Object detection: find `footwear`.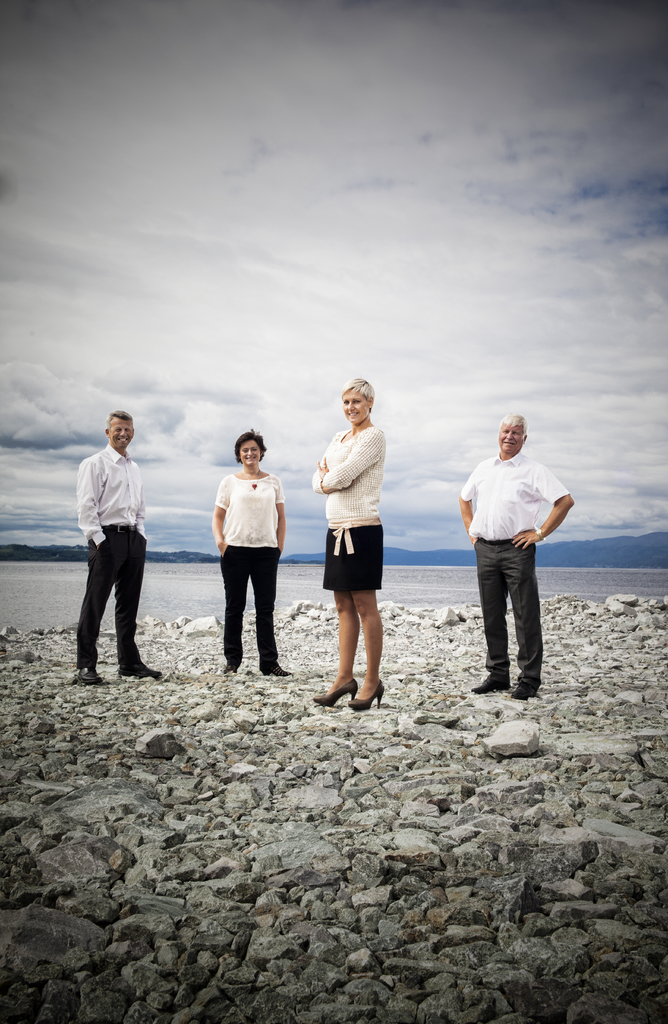
box(477, 680, 505, 692).
